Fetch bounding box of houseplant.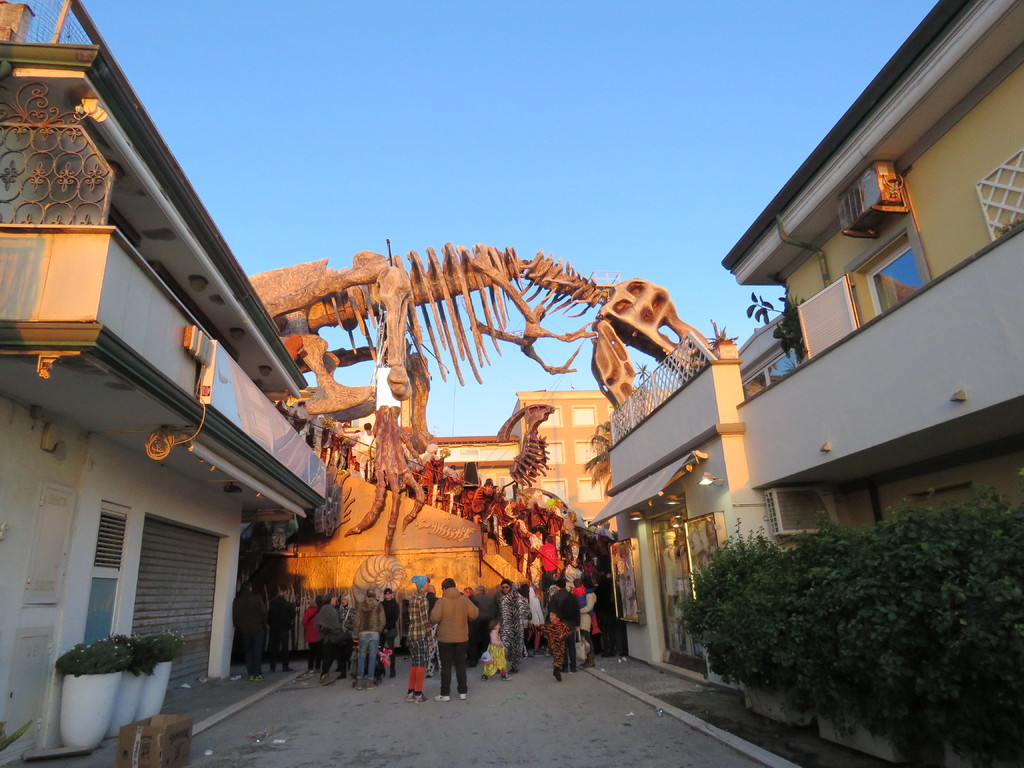
Bbox: x1=52 y1=637 x2=134 y2=753.
